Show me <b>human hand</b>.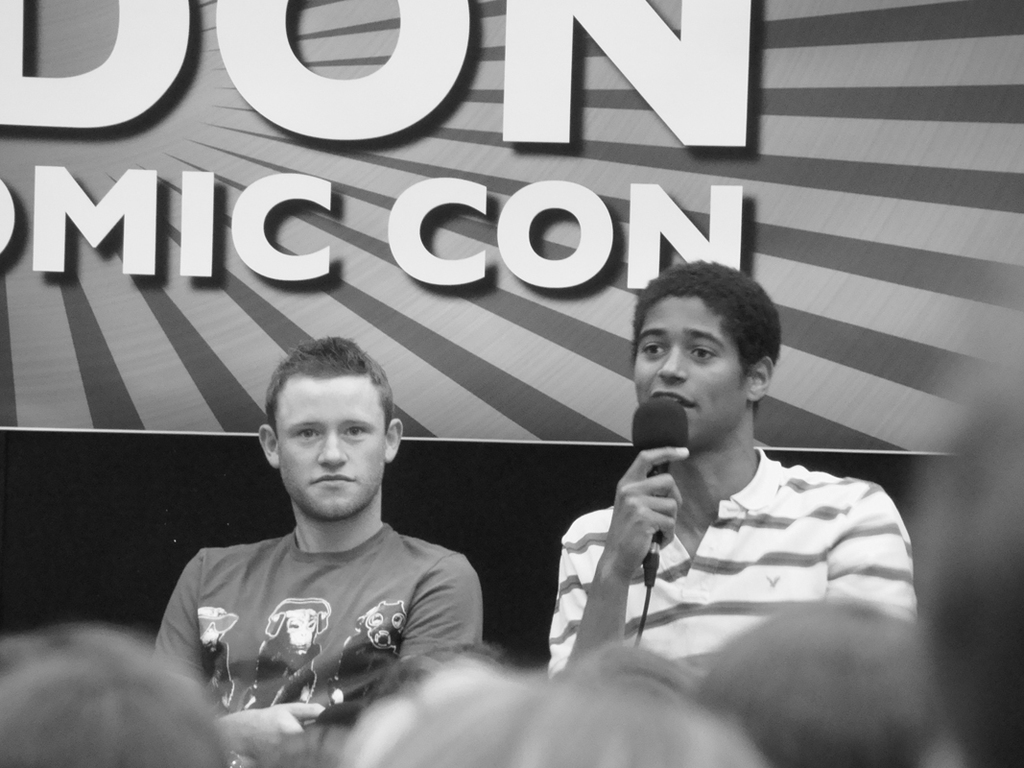
<b>human hand</b> is here: rect(560, 448, 703, 660).
